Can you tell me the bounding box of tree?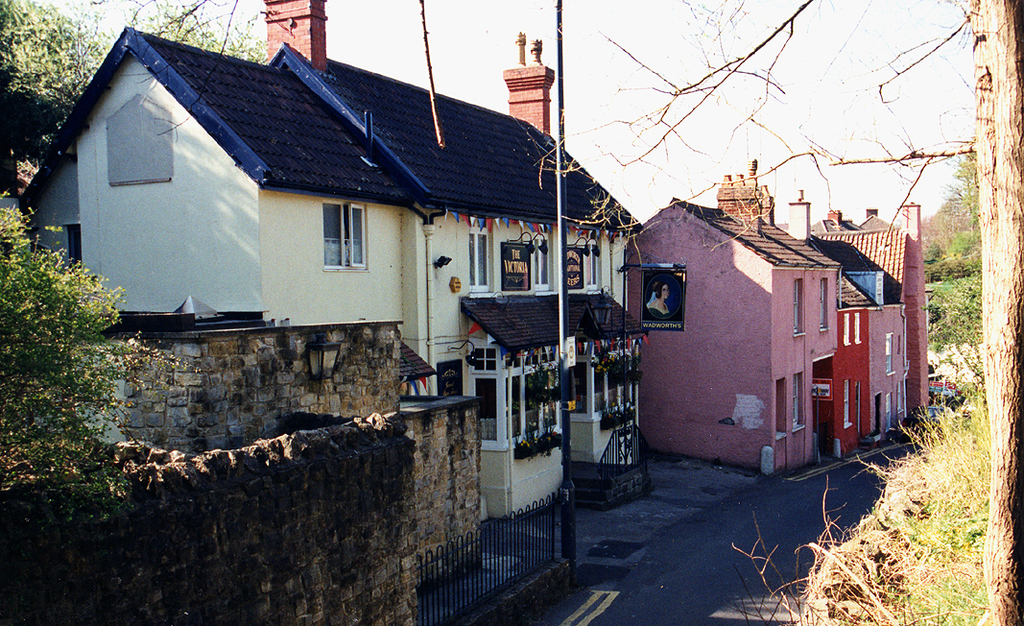
[x1=112, y1=0, x2=278, y2=141].
